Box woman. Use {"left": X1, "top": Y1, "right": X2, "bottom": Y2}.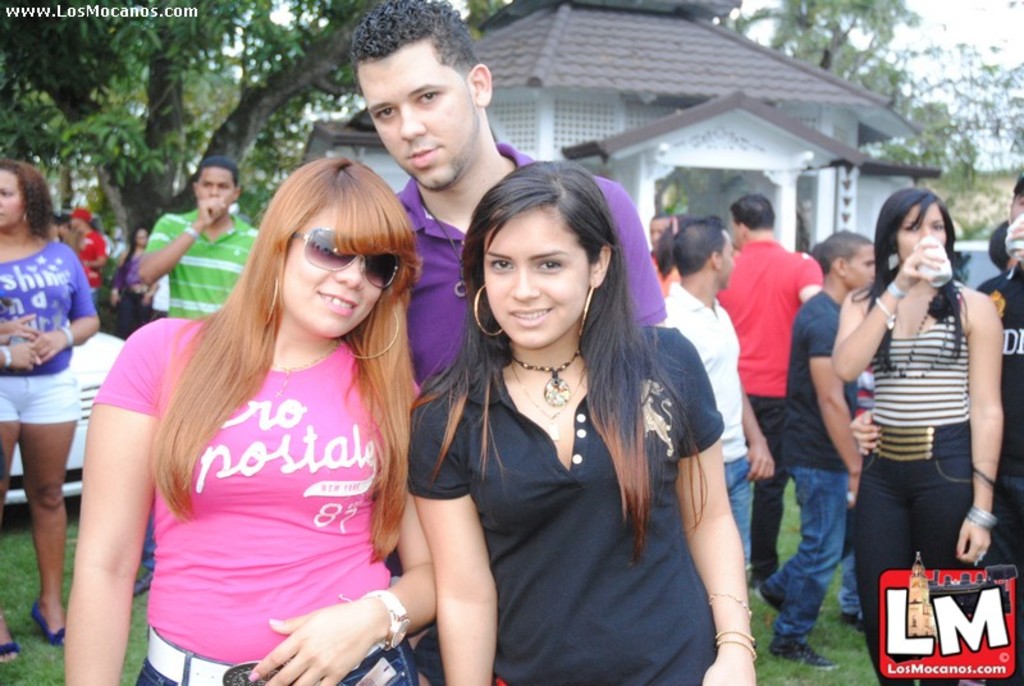
{"left": 407, "top": 145, "right": 726, "bottom": 685}.
